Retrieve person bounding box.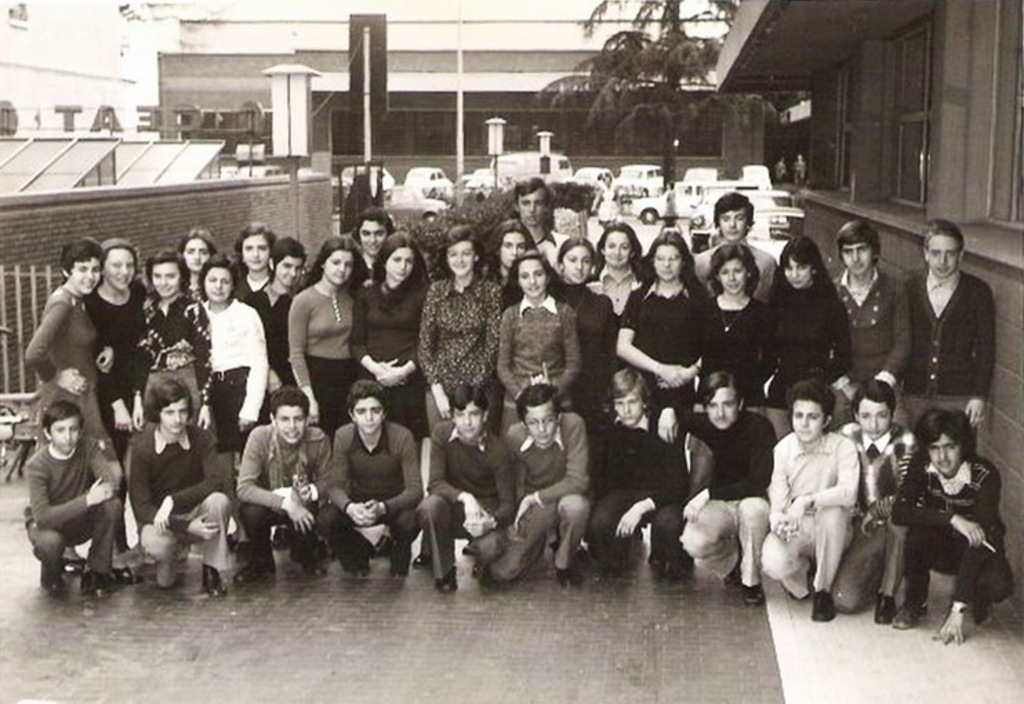
Bounding box: l=698, t=246, r=770, b=420.
